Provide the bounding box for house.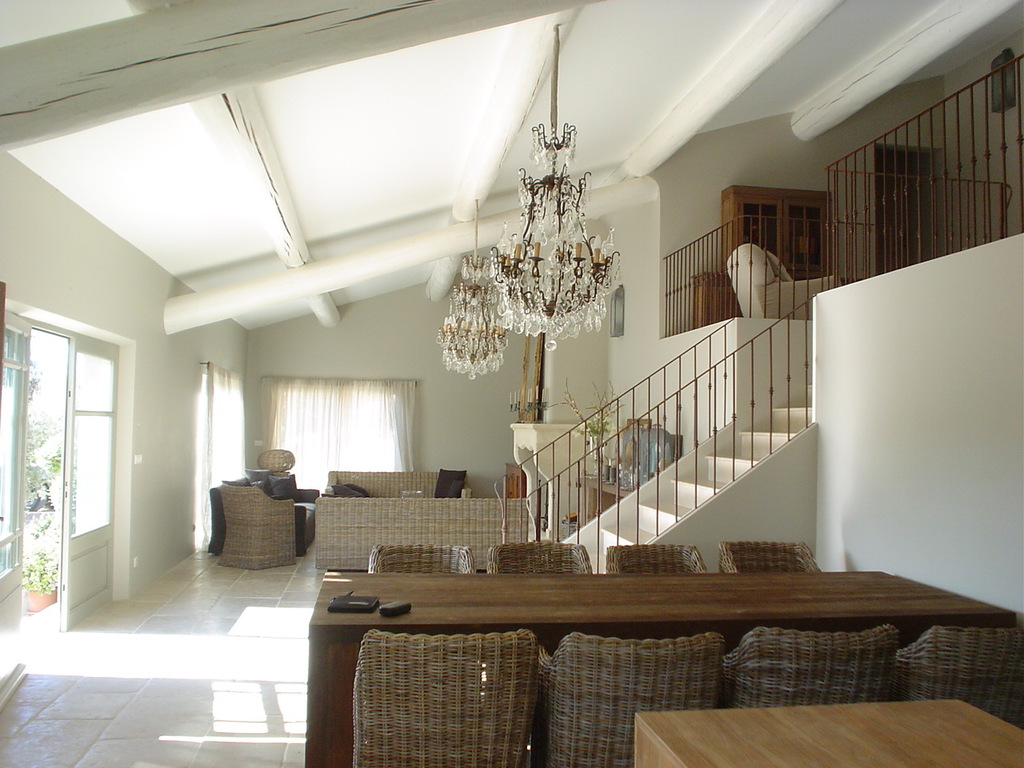
{"left": 0, "top": 0, "right": 1023, "bottom": 767}.
